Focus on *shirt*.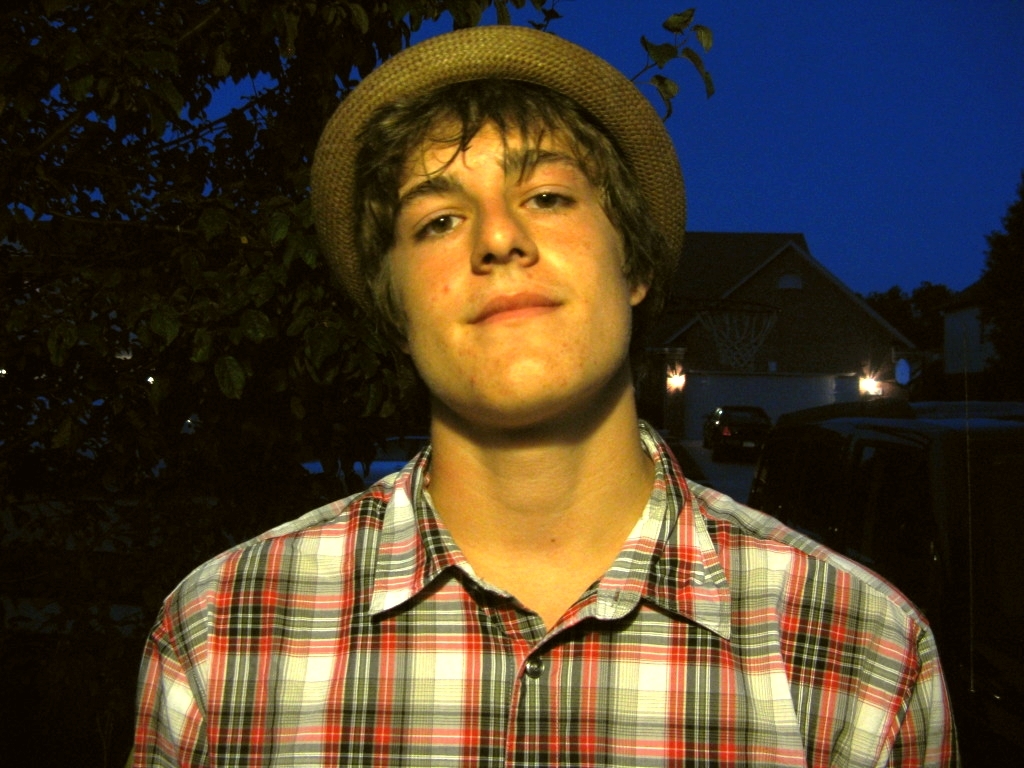
Focused at [130,421,955,767].
